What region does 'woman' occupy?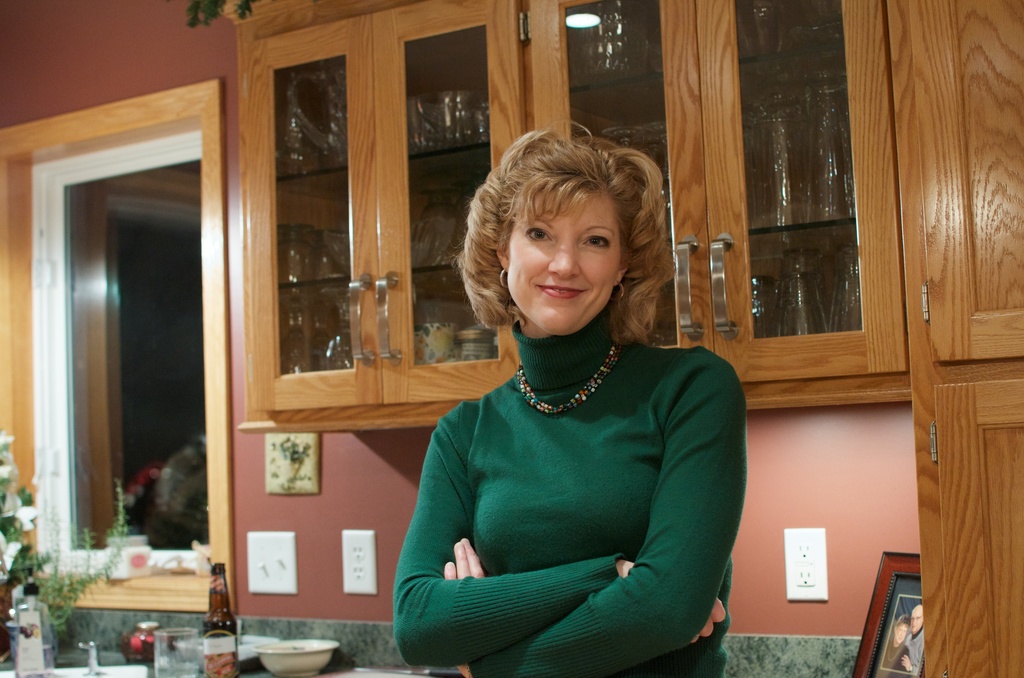
362, 137, 732, 677.
